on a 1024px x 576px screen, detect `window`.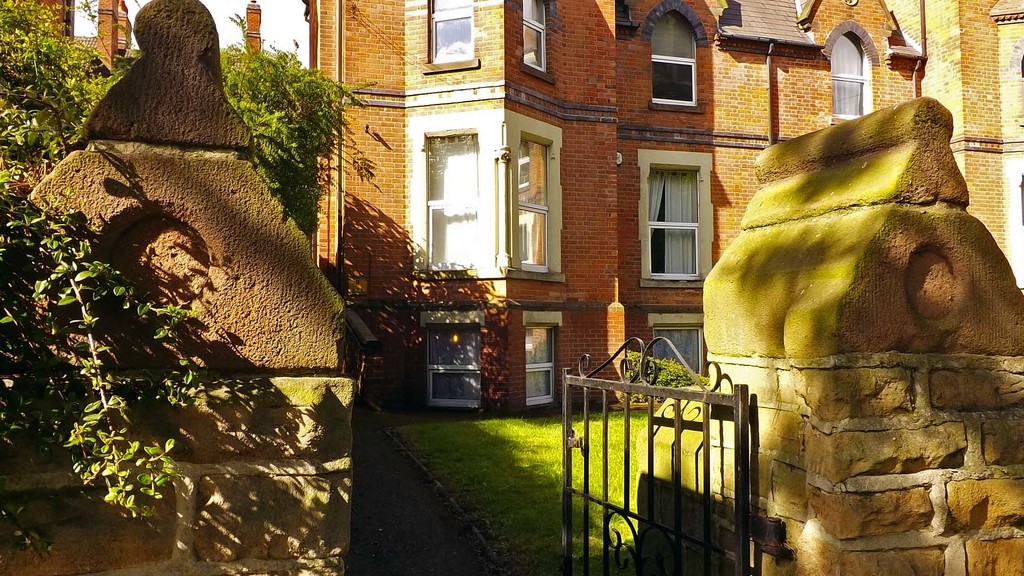
{"left": 432, "top": 0, "right": 486, "bottom": 62}.
